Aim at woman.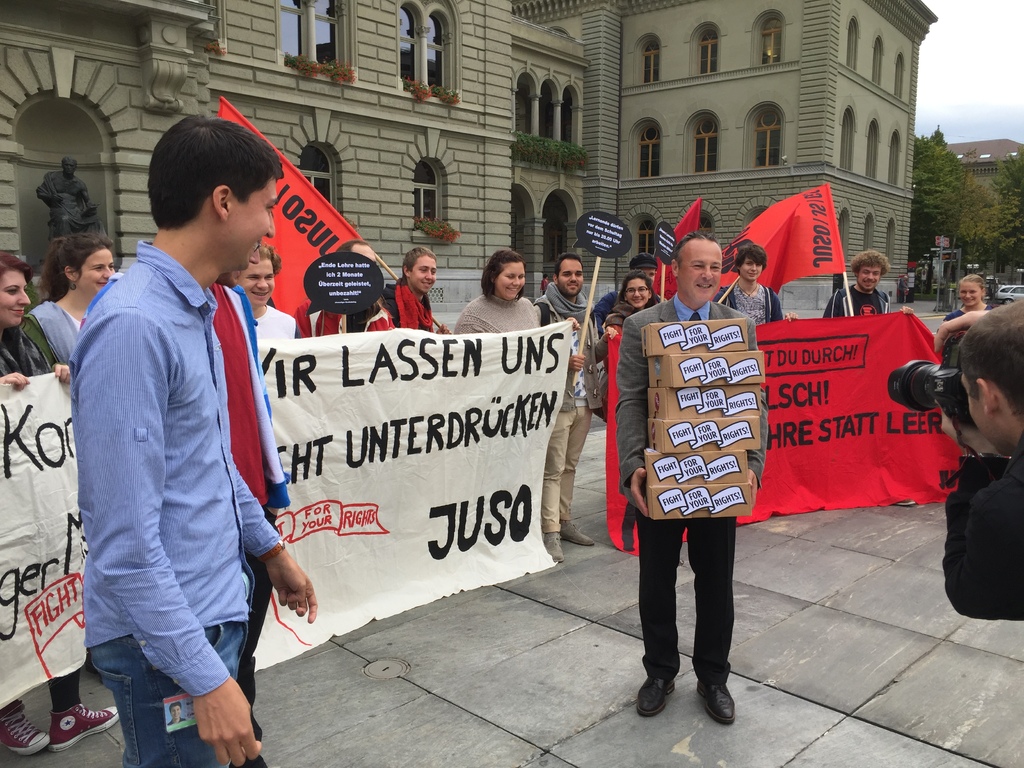
Aimed at 0,253,128,757.
